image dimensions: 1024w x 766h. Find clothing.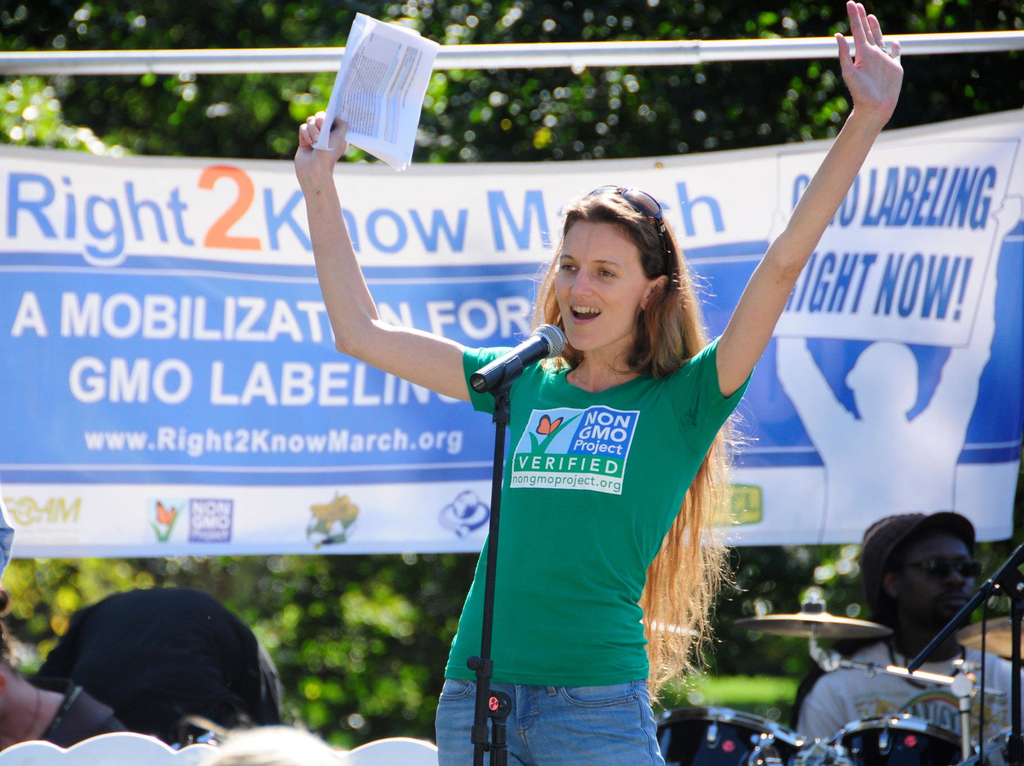
428,343,753,762.
